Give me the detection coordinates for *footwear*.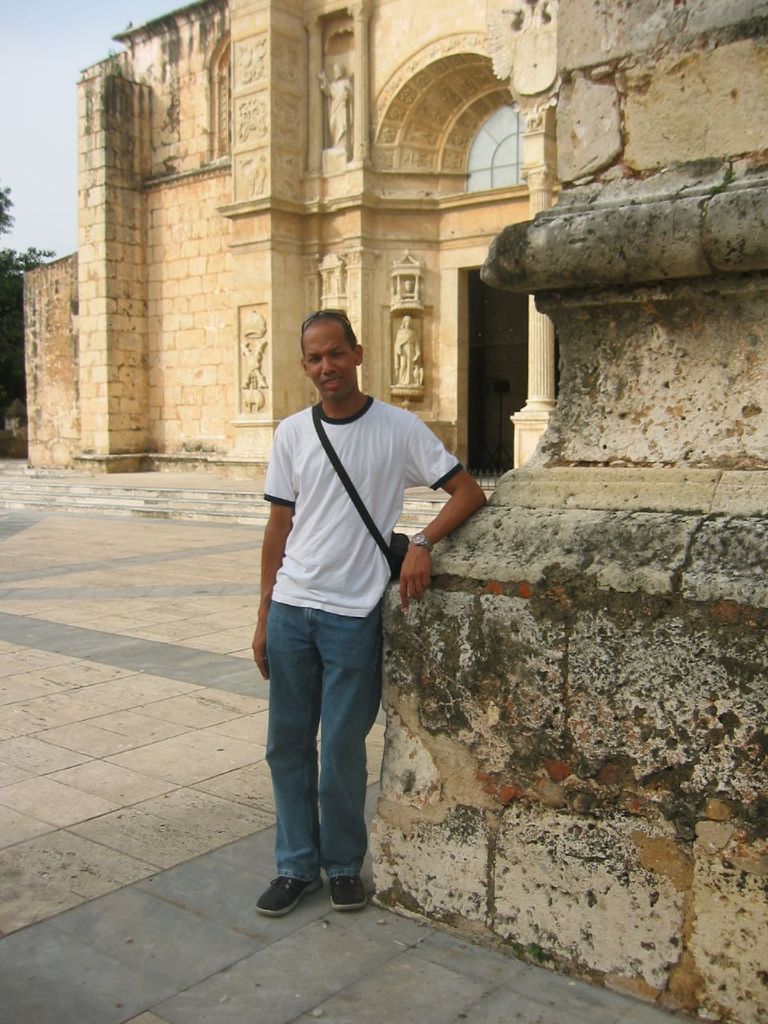
[326, 870, 372, 911].
